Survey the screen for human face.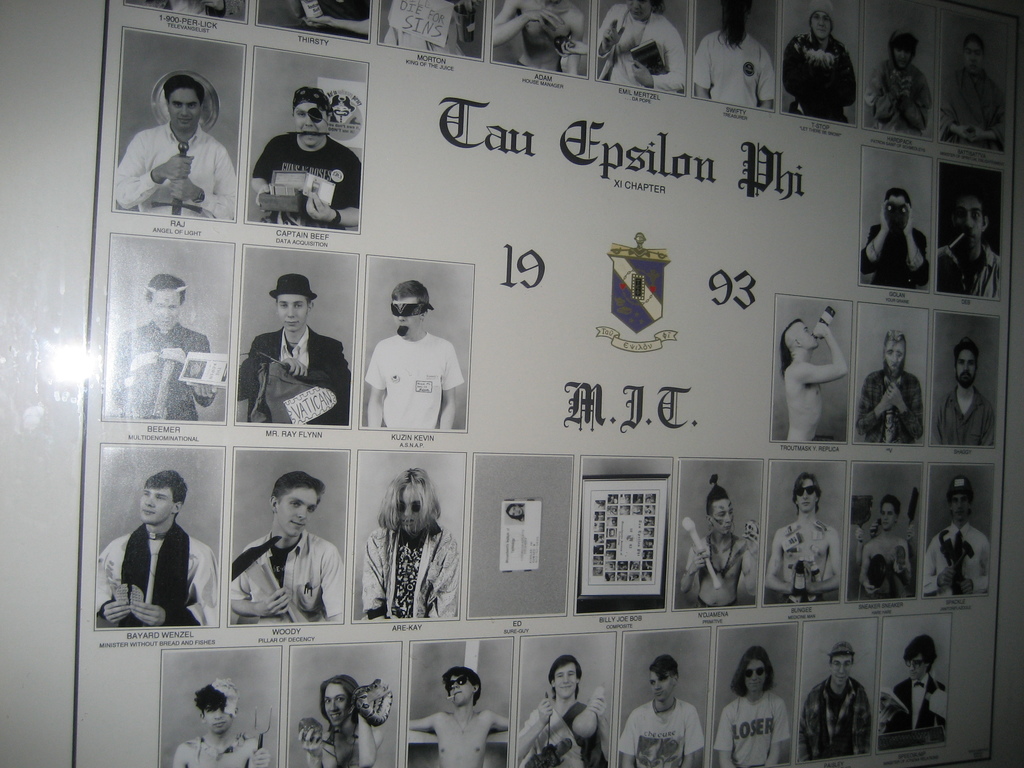
Survey found: left=276, top=294, right=308, bottom=332.
